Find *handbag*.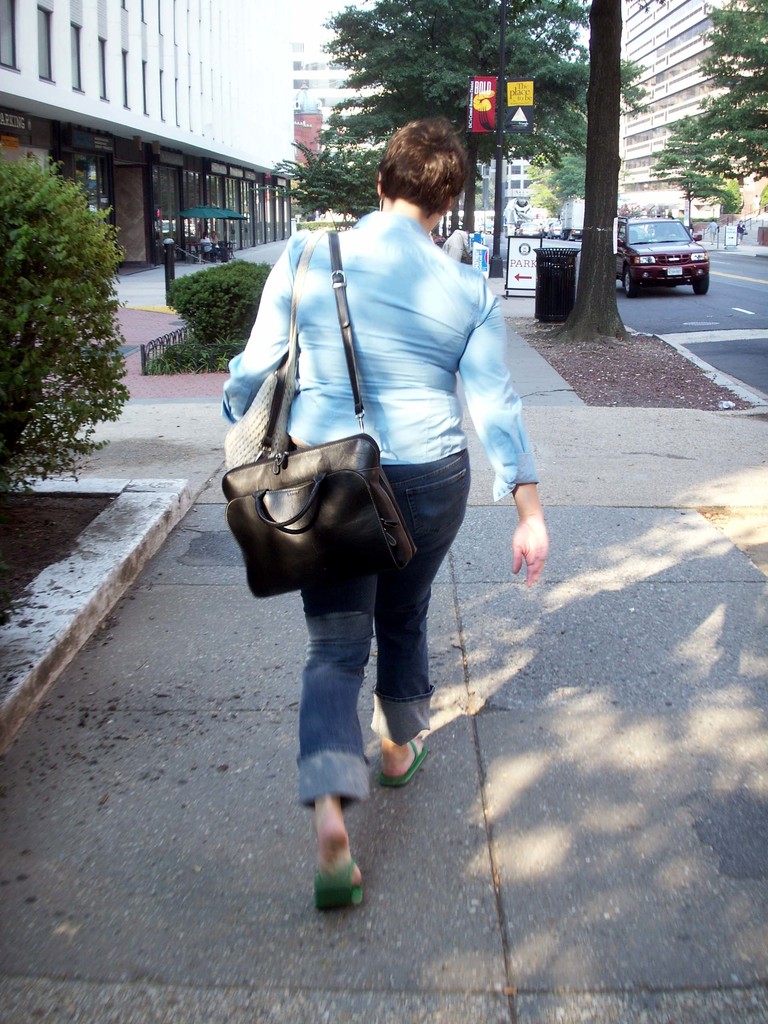
rect(222, 230, 418, 598).
